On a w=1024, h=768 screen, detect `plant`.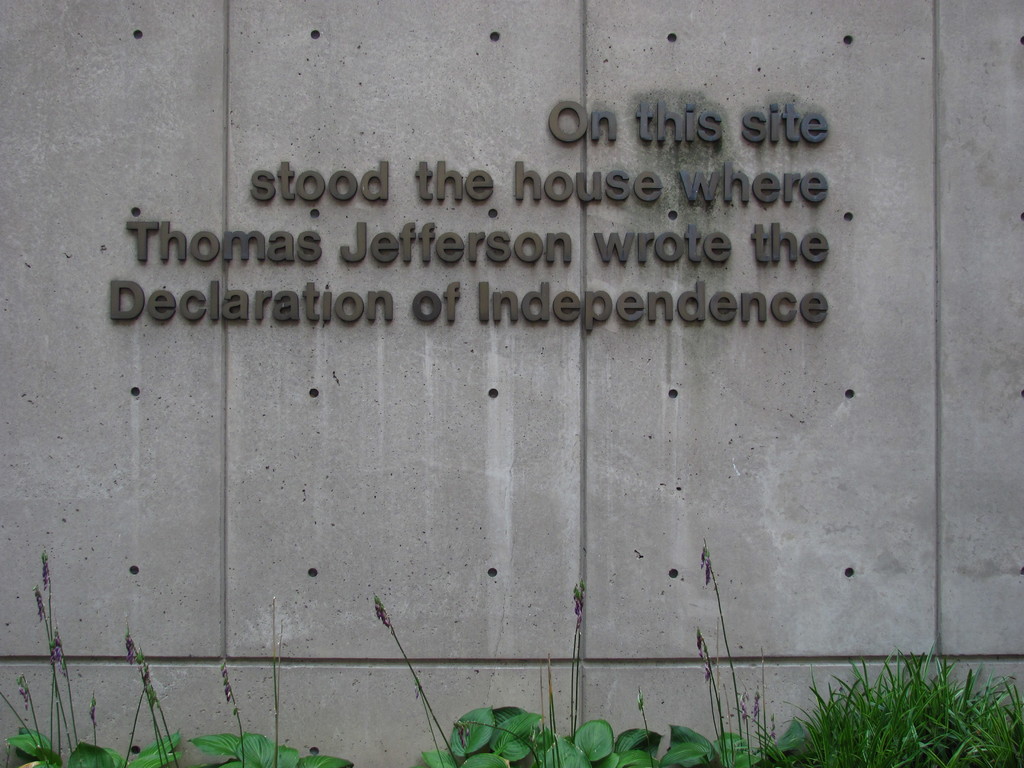
[x1=367, y1=586, x2=460, y2=767].
